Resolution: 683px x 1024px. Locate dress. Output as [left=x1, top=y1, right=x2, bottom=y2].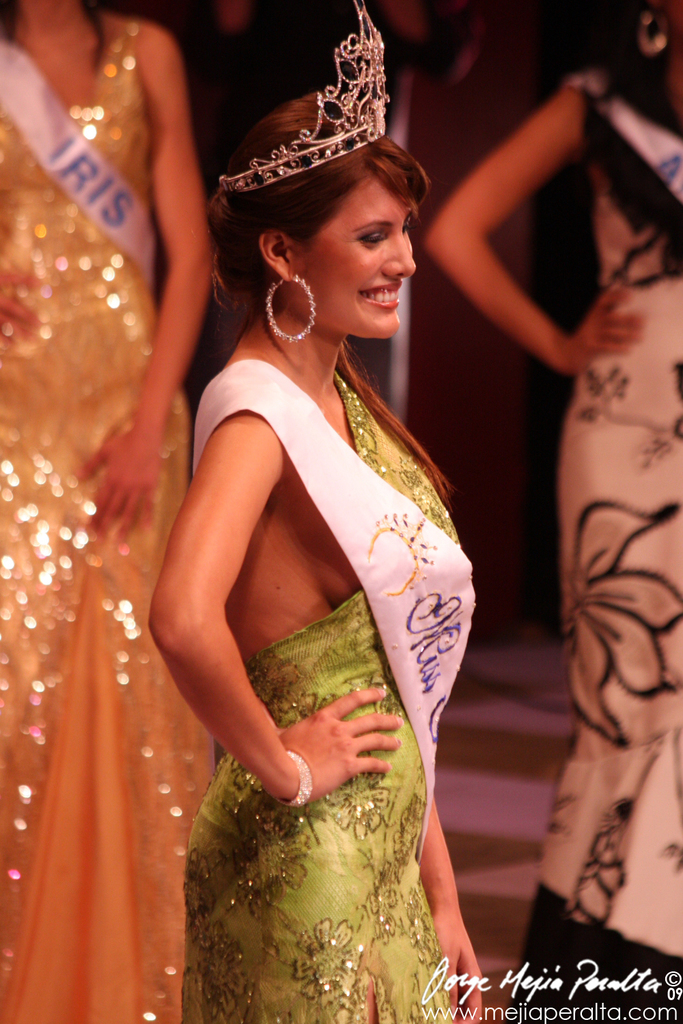
[left=511, top=70, right=682, bottom=1023].
